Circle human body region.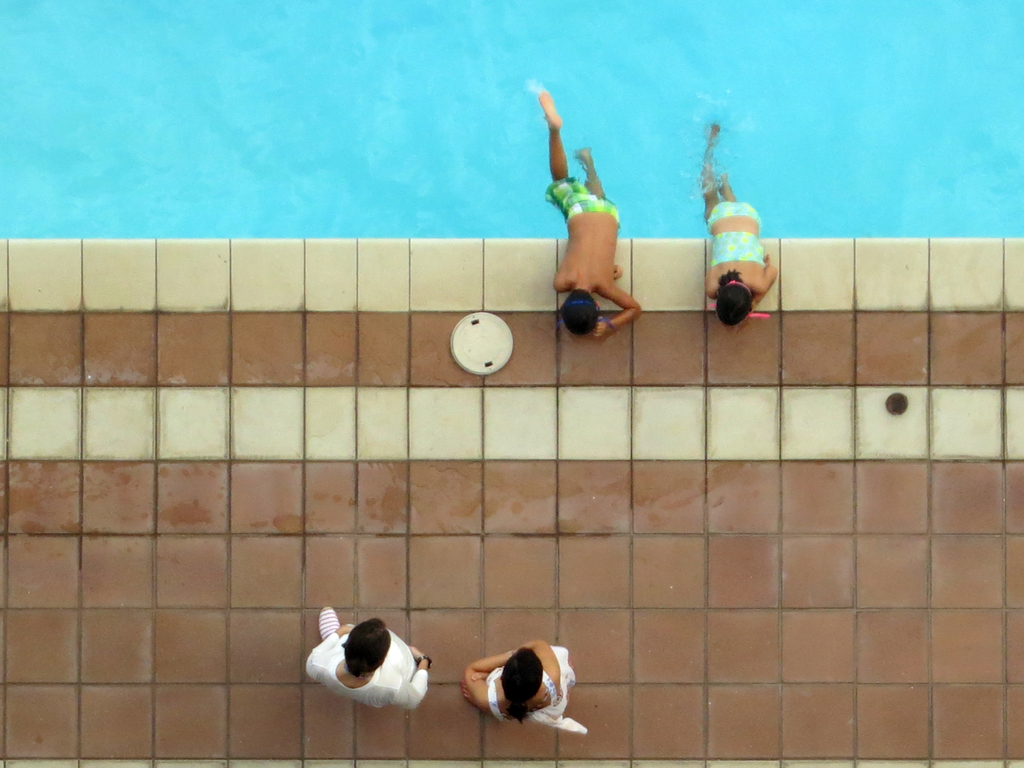
Region: rect(300, 613, 433, 729).
